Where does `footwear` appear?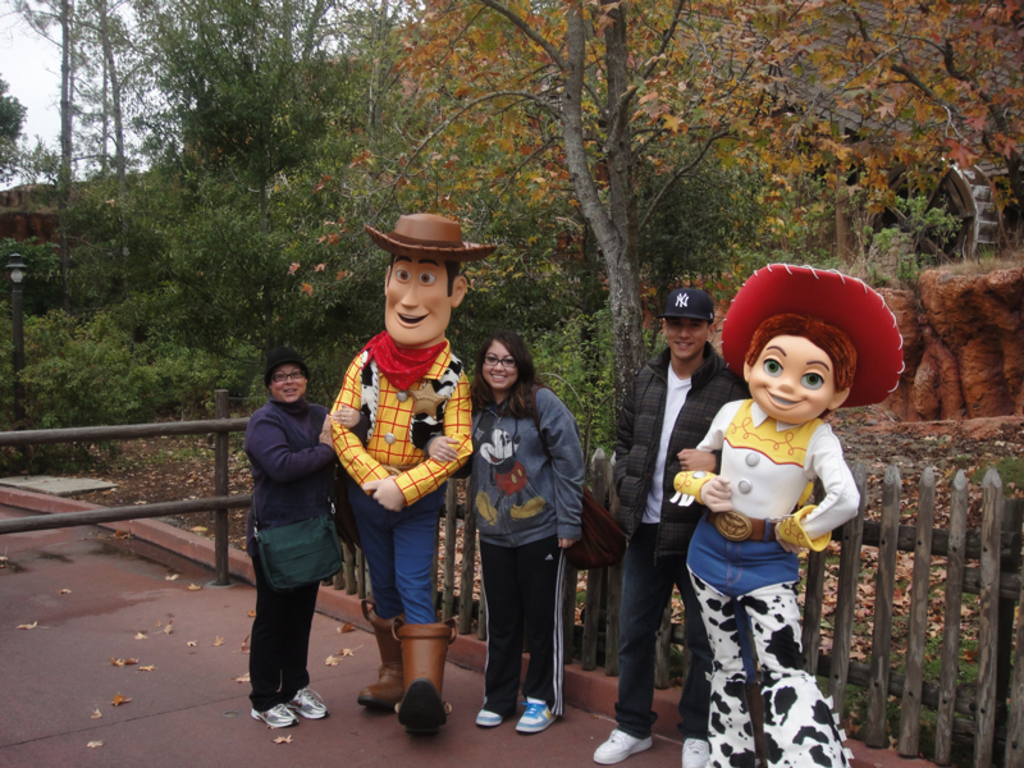
Appears at {"left": 392, "top": 622, "right": 454, "bottom": 744}.
